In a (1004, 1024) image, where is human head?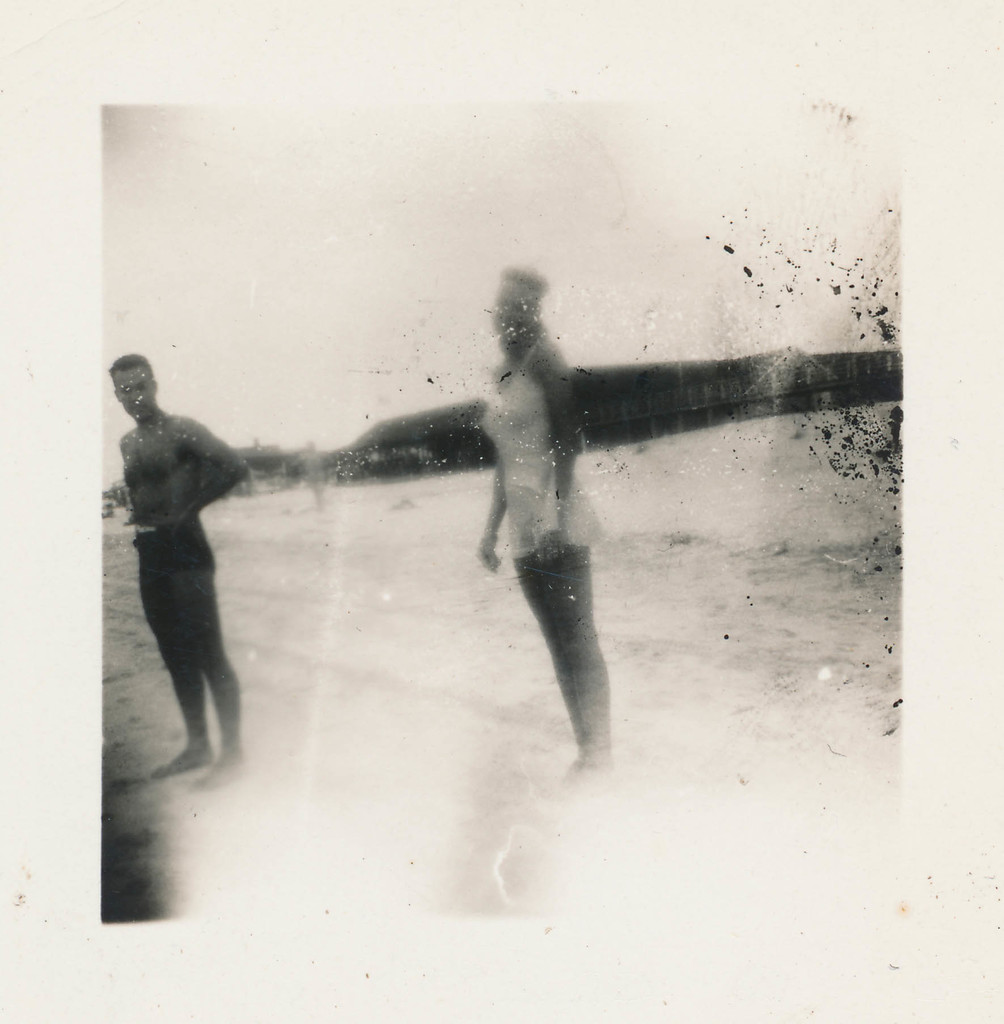
rect(108, 355, 160, 415).
